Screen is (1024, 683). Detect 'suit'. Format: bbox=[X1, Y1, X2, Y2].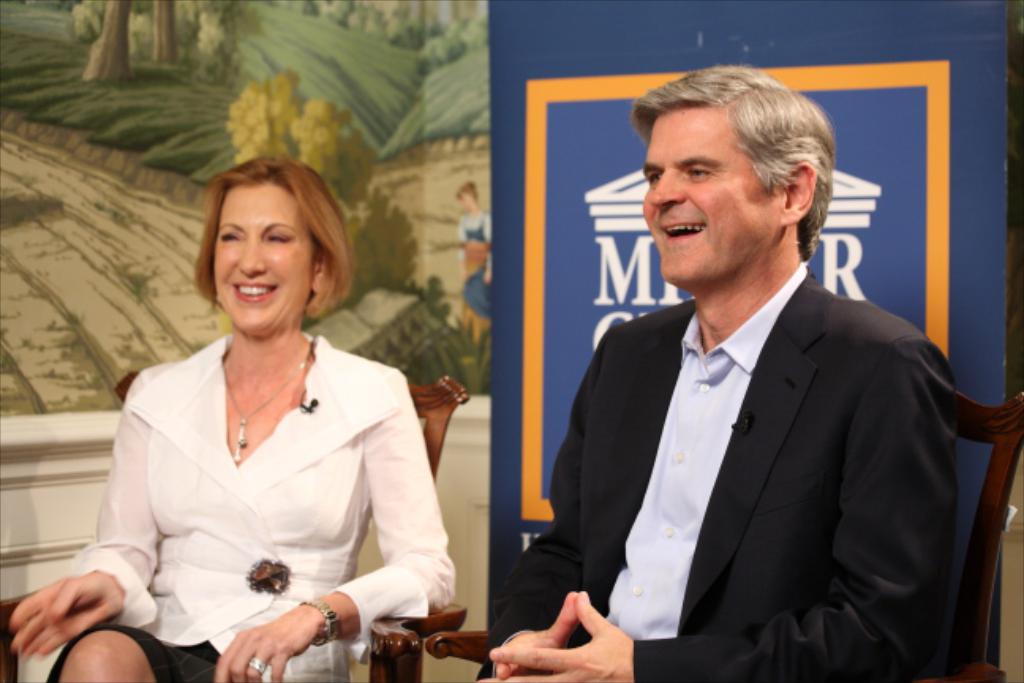
bbox=[540, 248, 940, 662].
